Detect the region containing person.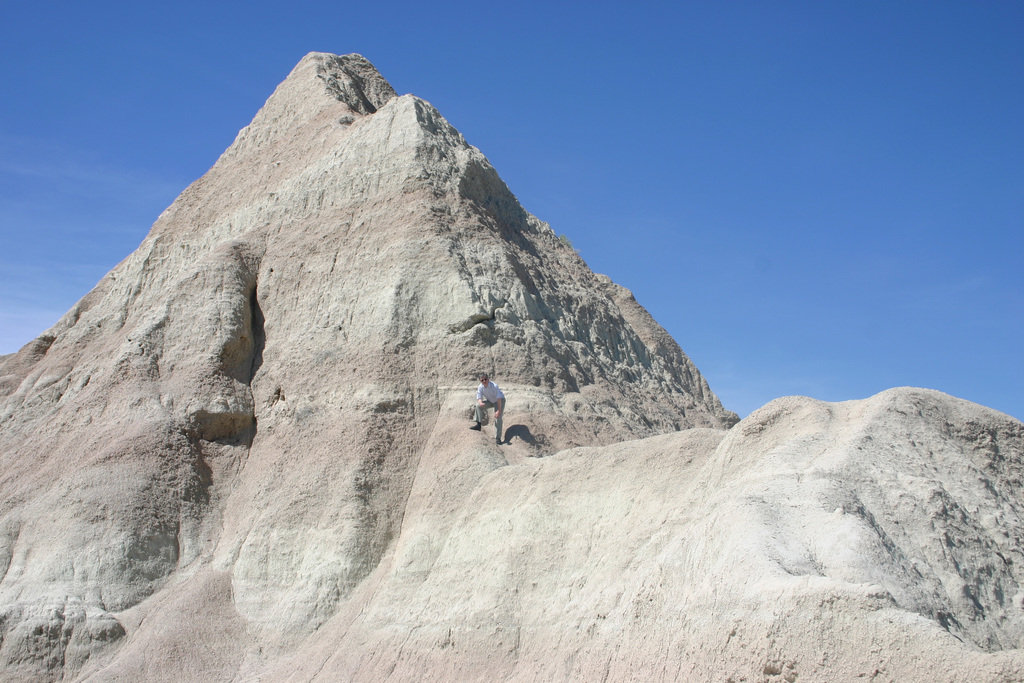
[470,375,518,454].
